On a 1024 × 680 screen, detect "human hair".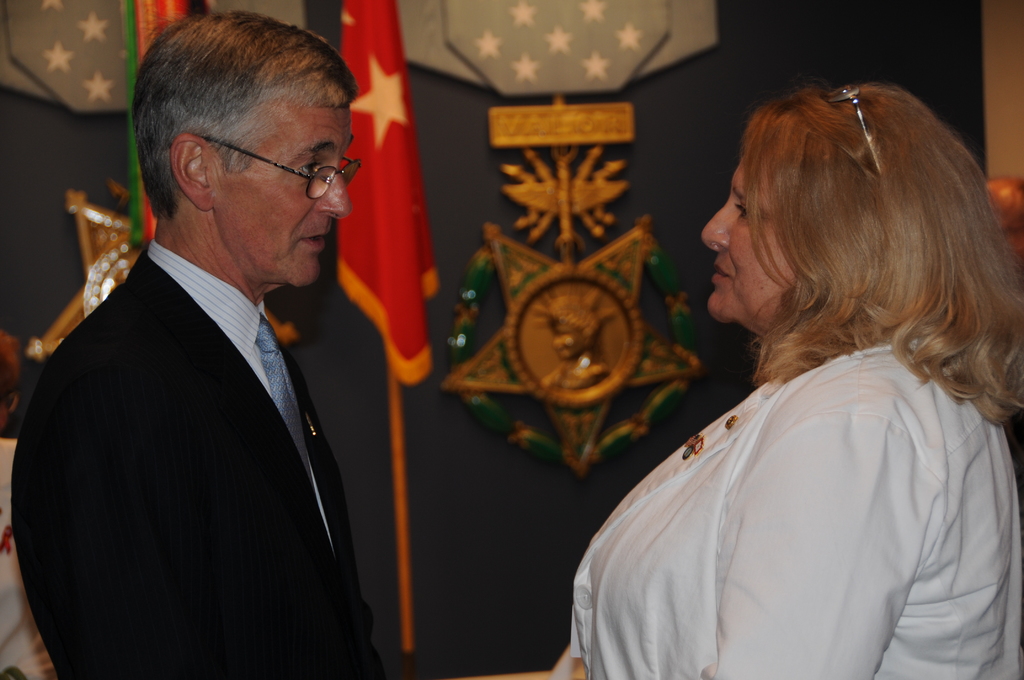
132,8,360,220.
